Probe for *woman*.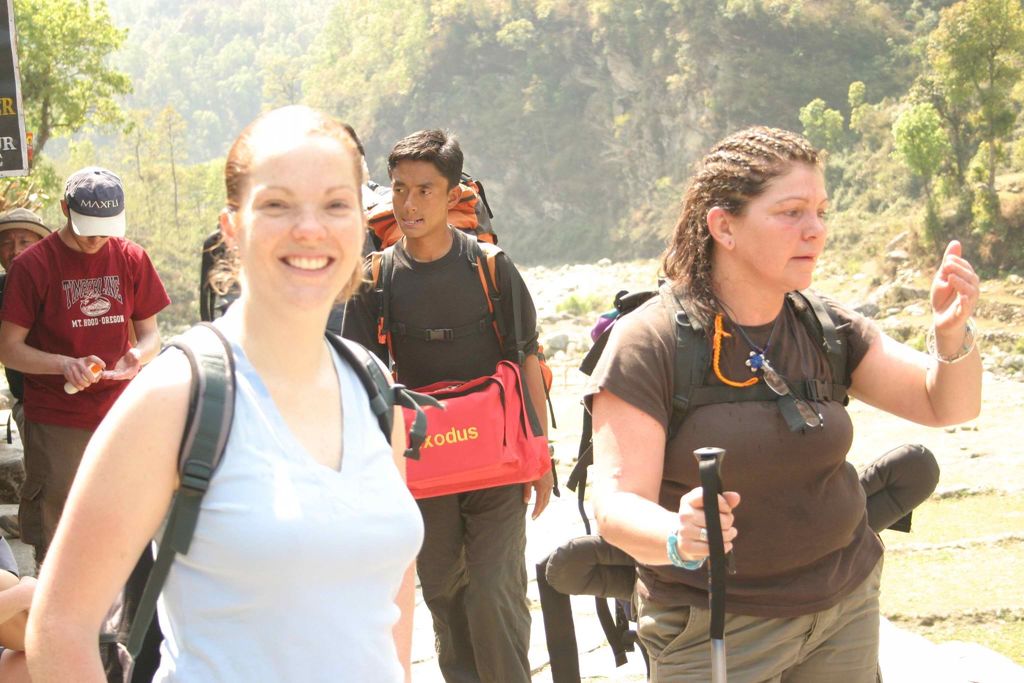
Probe result: region(24, 103, 430, 682).
